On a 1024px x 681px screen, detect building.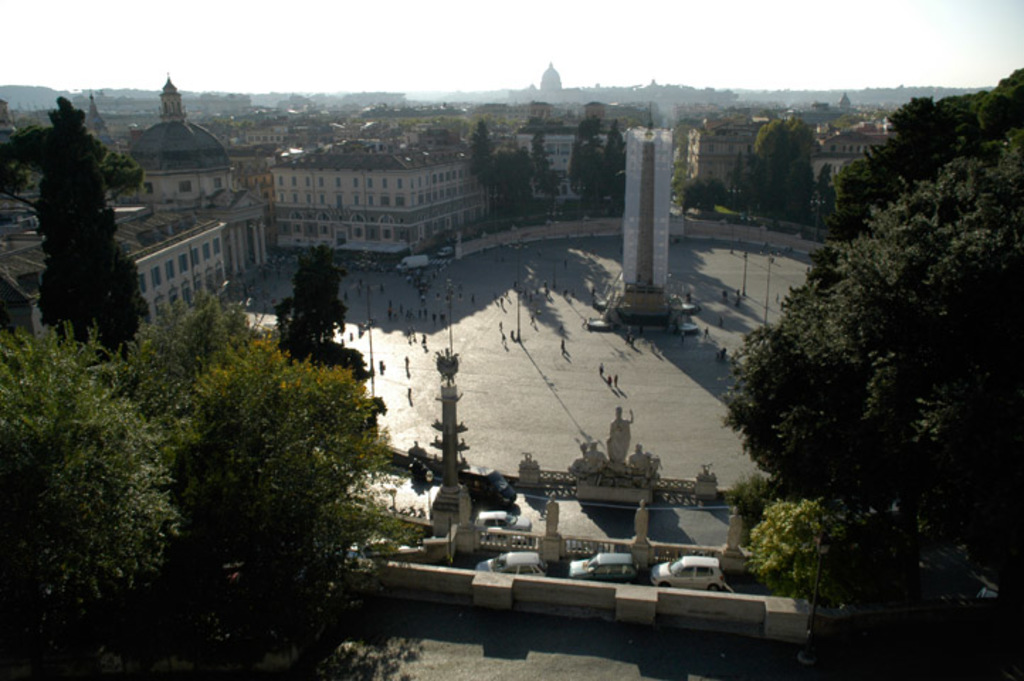
crop(269, 135, 496, 260).
